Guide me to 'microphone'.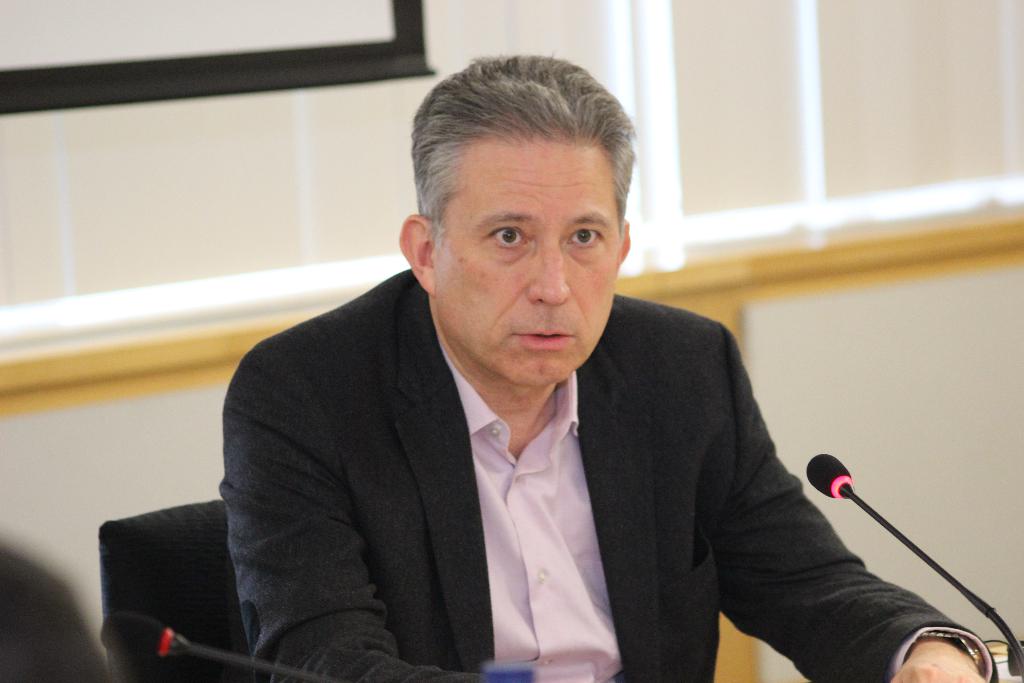
Guidance: box(806, 448, 1022, 666).
